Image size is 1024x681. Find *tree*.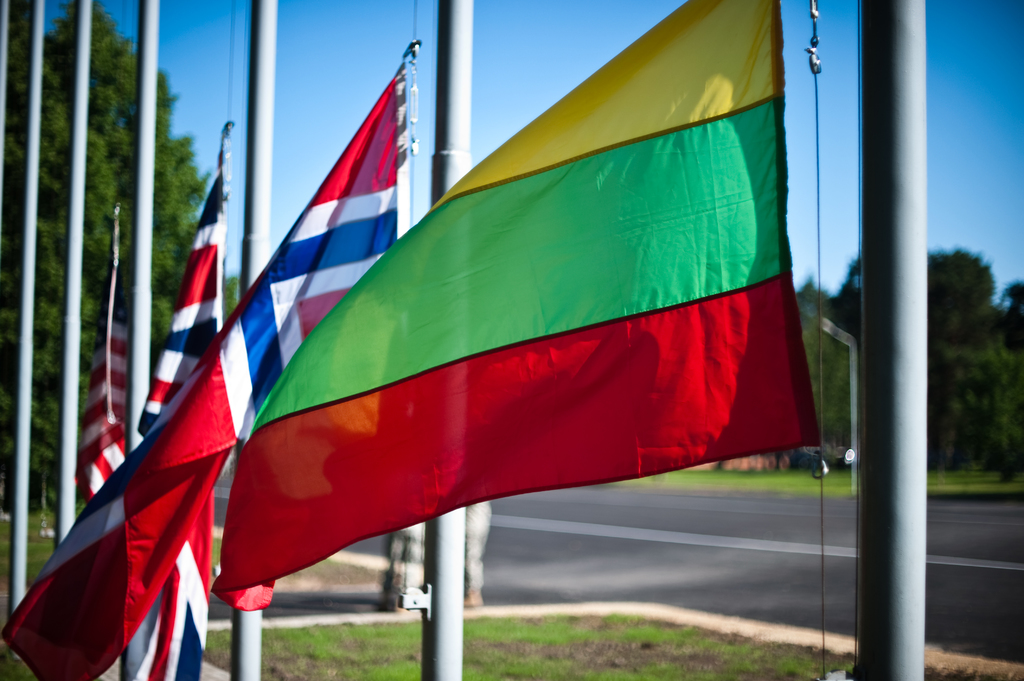
box(212, 275, 244, 328).
